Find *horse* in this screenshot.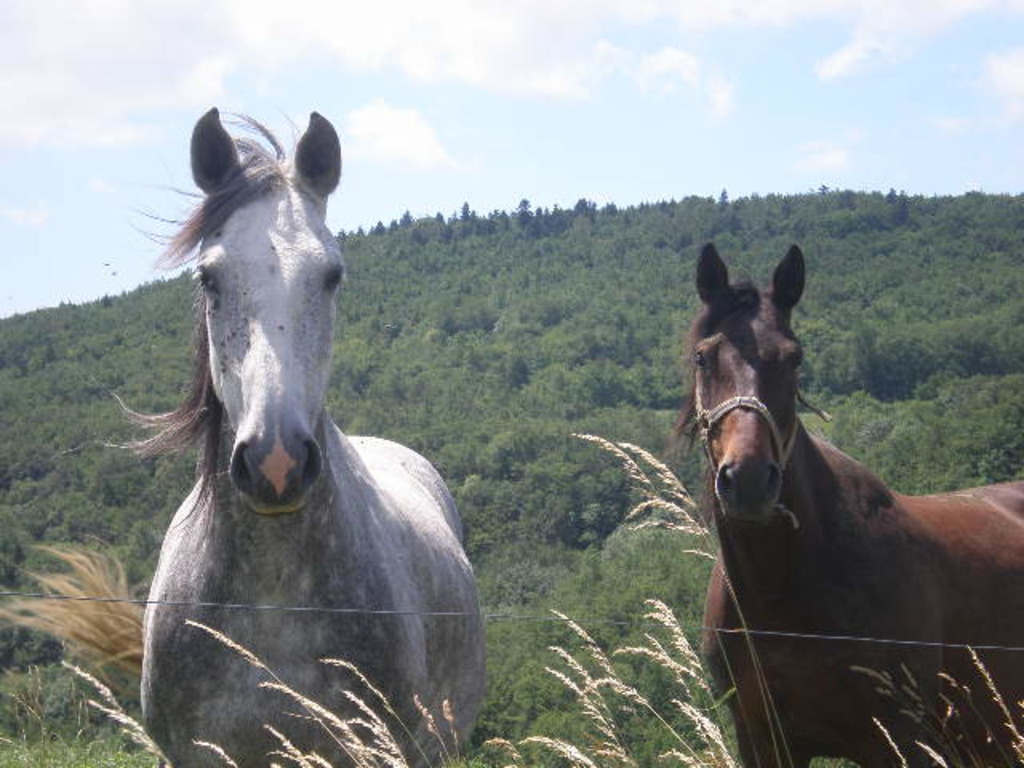
The bounding box for *horse* is rect(667, 238, 1022, 763).
